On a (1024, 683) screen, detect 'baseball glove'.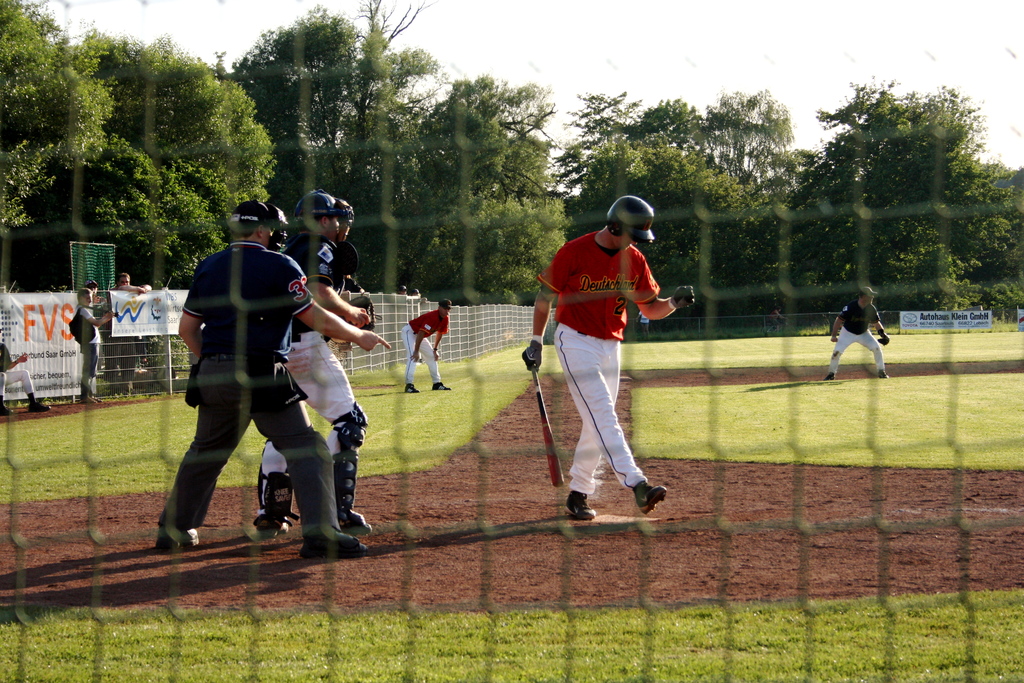
x1=348, y1=295, x2=382, y2=330.
